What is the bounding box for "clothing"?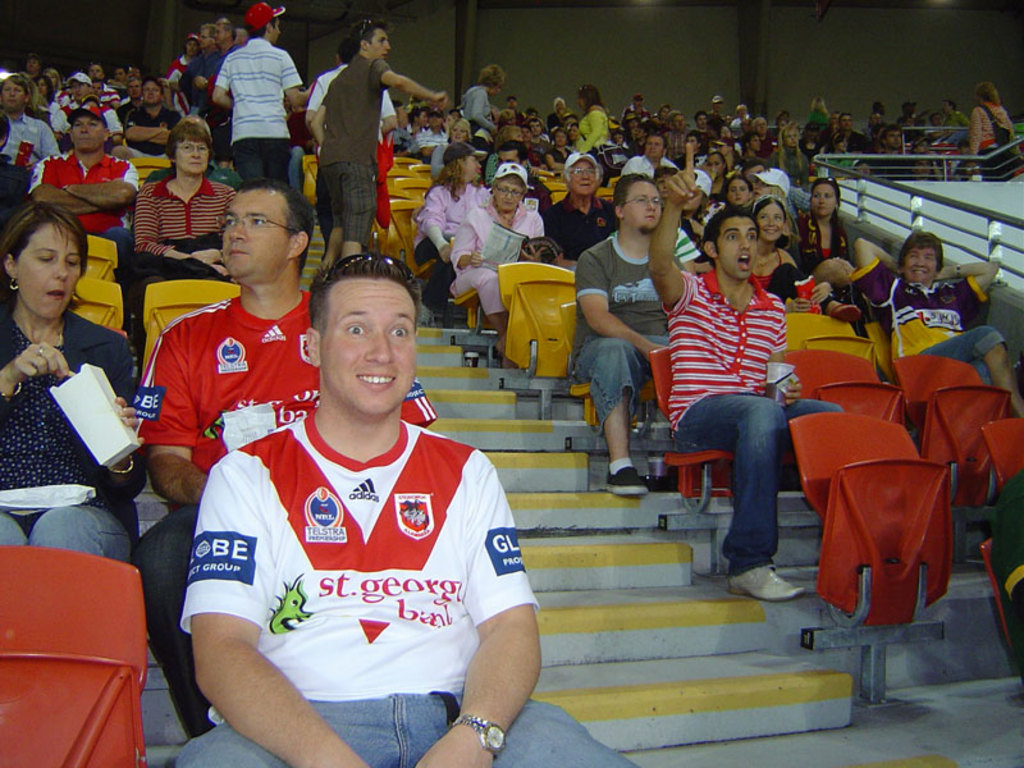
bbox=(622, 148, 690, 178).
